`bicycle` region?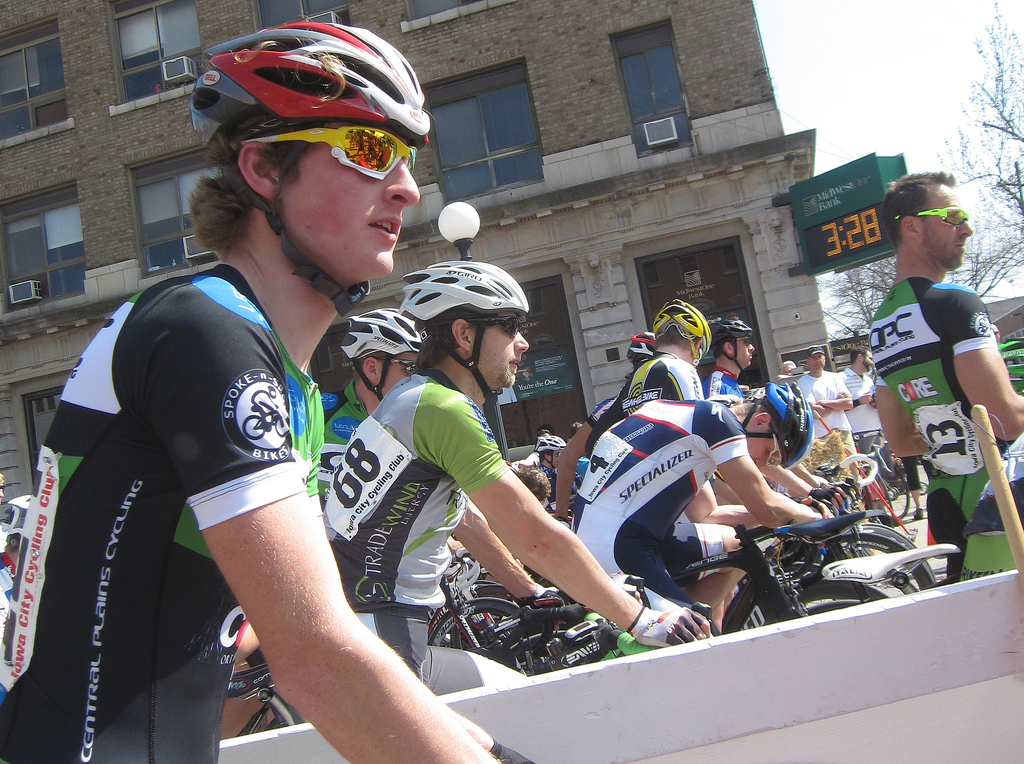
bbox=(214, 590, 677, 743)
